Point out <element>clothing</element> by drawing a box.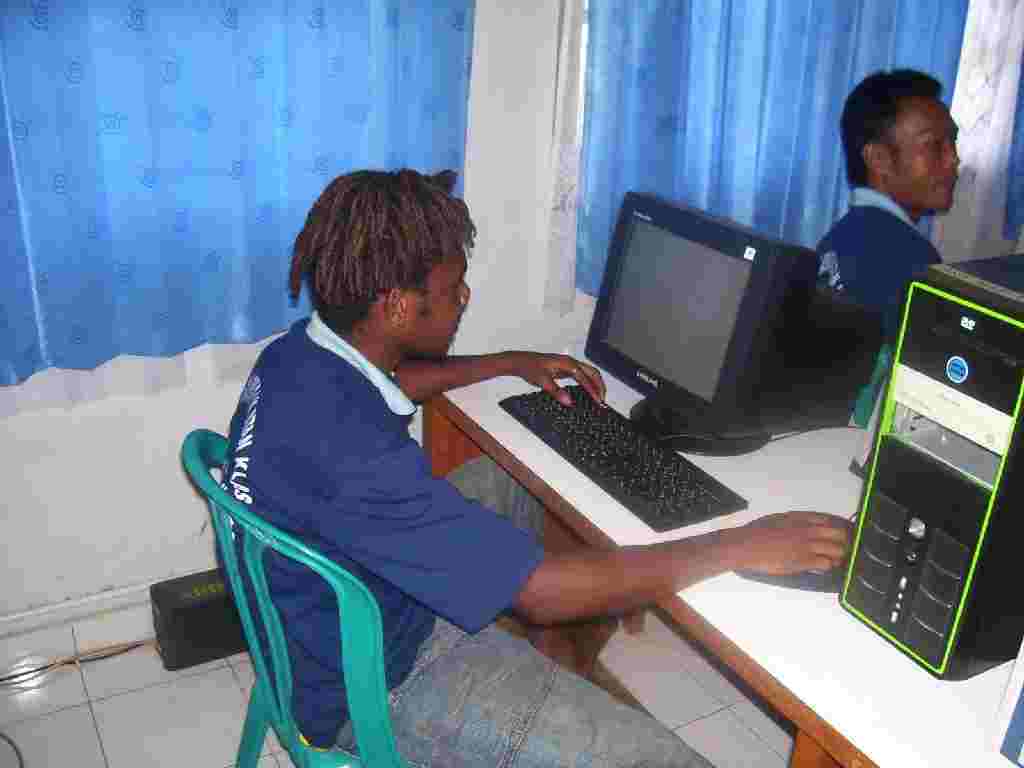
bbox(215, 308, 711, 767).
